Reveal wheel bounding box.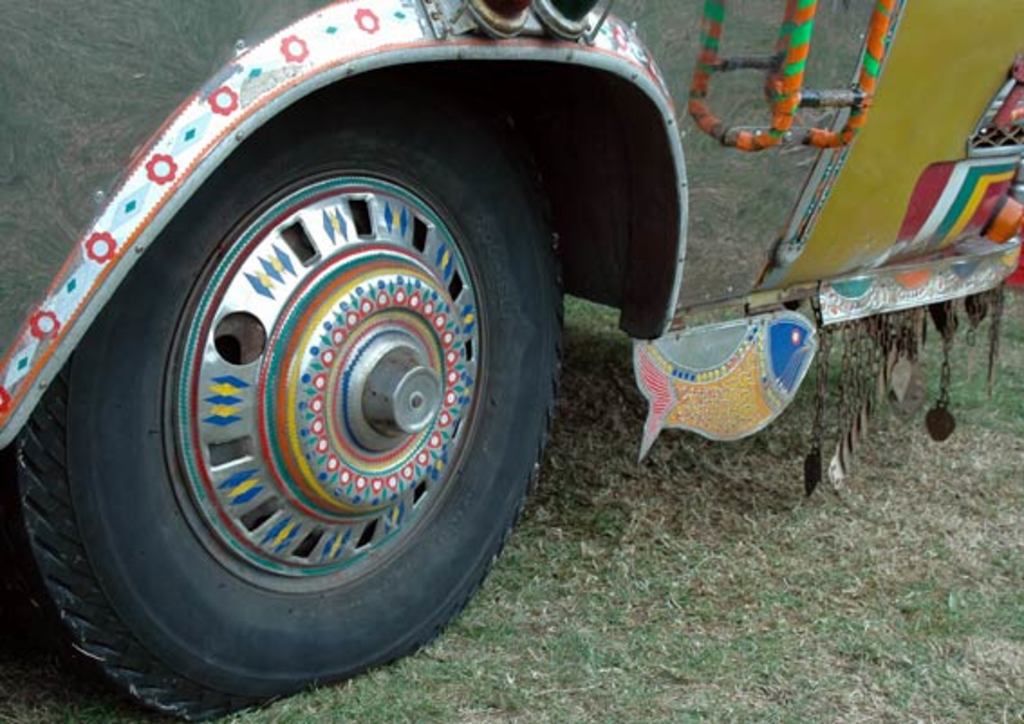
Revealed: left=0, top=76, right=562, bottom=715.
